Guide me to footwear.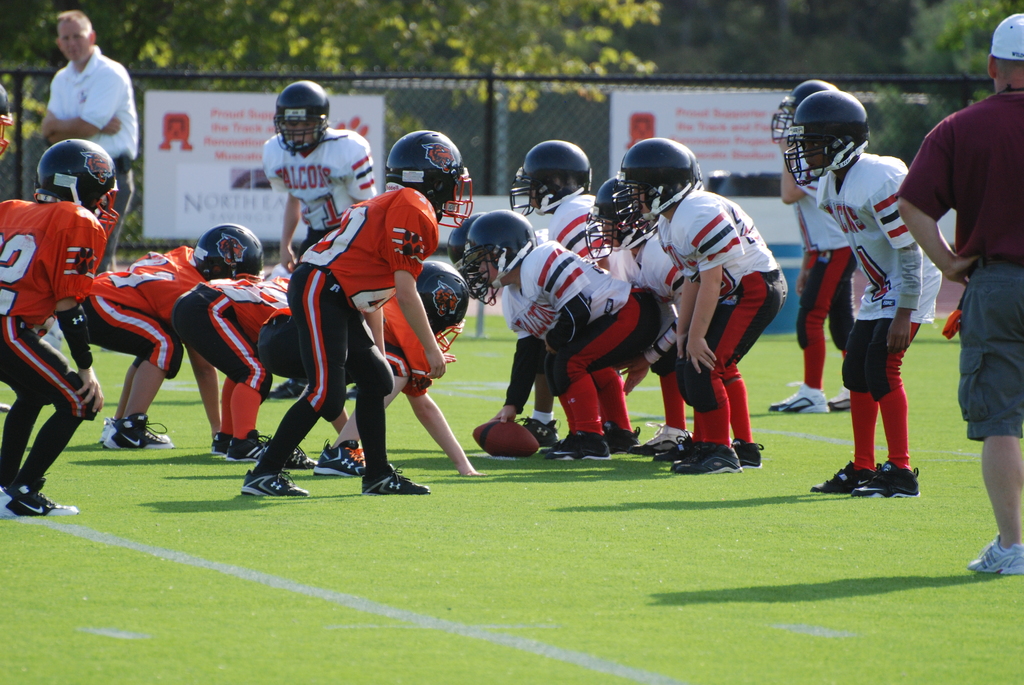
Guidance: [left=513, top=415, right=559, bottom=446].
